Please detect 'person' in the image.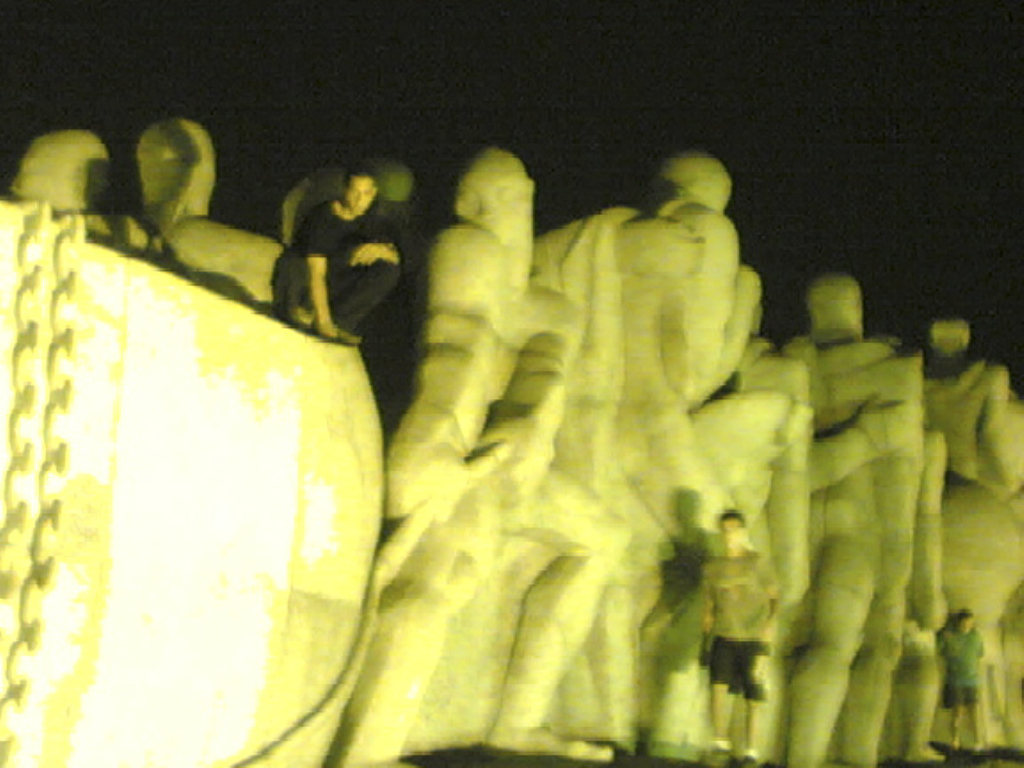
[699, 508, 780, 767].
